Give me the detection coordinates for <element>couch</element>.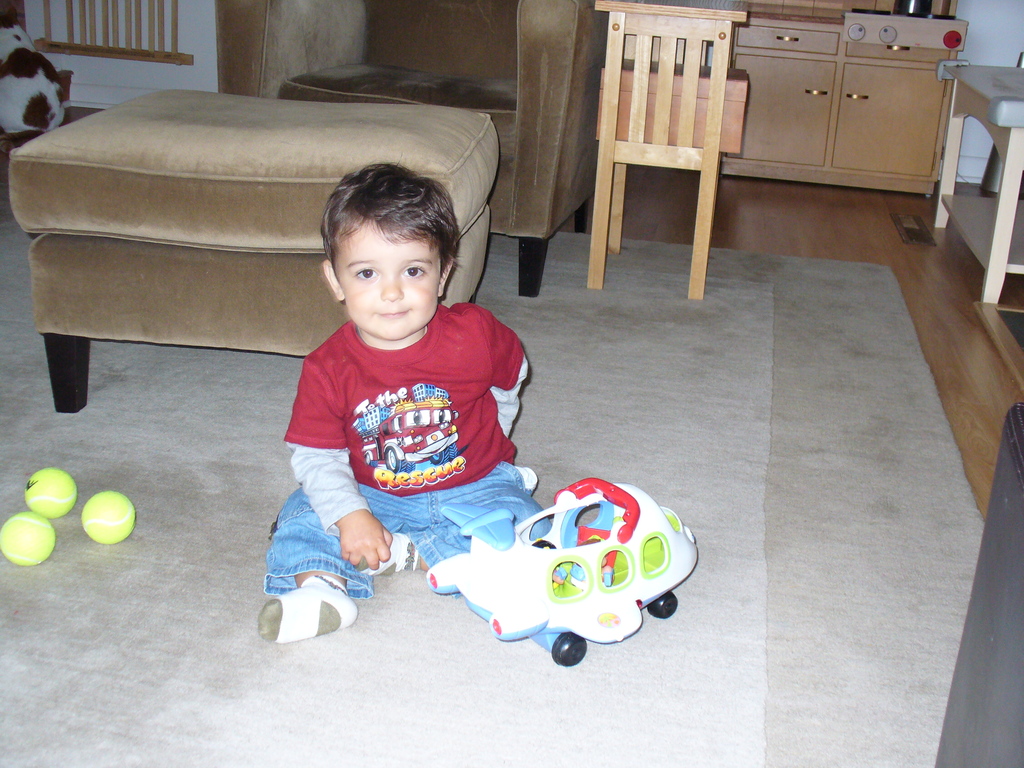
bbox=[5, 87, 500, 415].
